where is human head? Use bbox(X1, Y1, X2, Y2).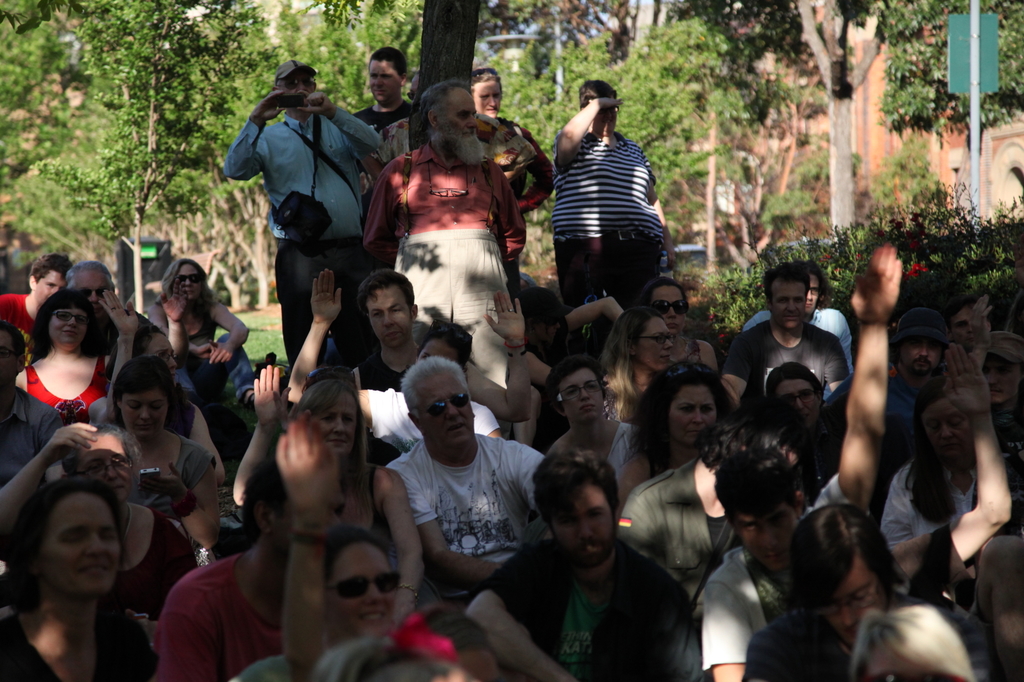
bbox(607, 309, 678, 369).
